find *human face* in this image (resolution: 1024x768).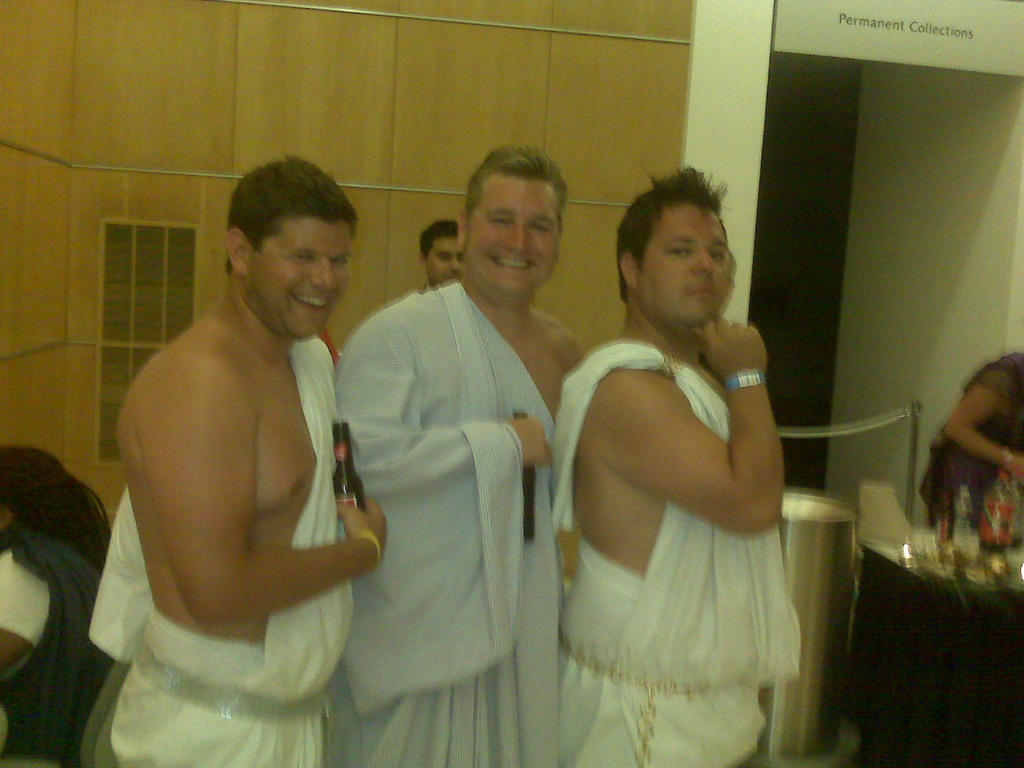
{"x1": 465, "y1": 182, "x2": 564, "y2": 300}.
